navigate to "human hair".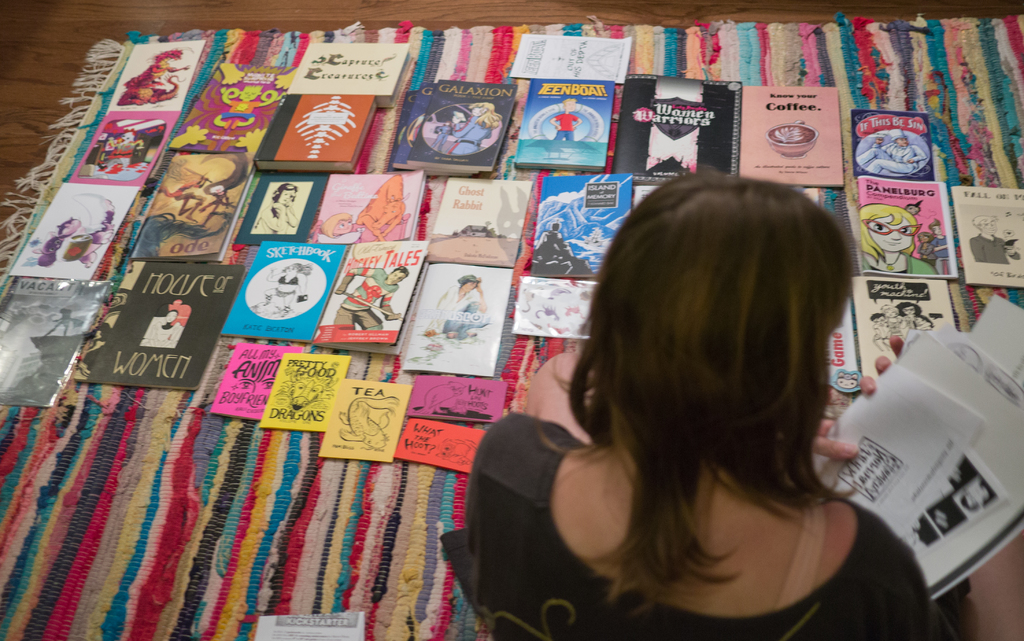
Navigation target: box(858, 203, 921, 264).
